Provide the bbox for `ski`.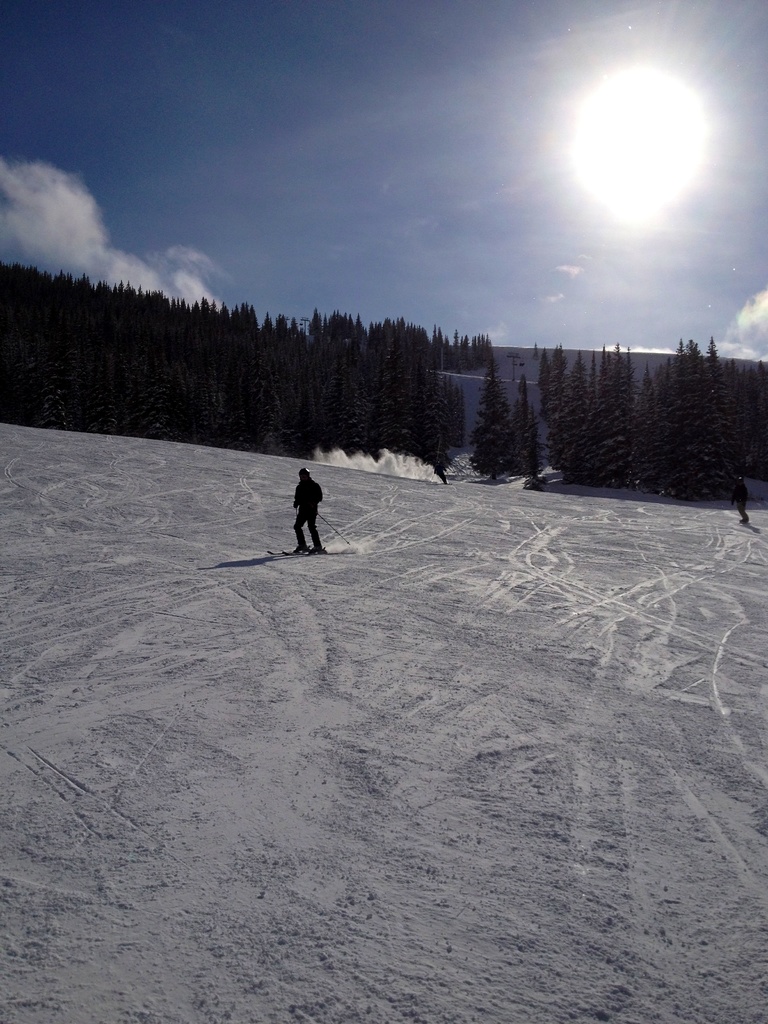
<box>255,545,357,563</box>.
